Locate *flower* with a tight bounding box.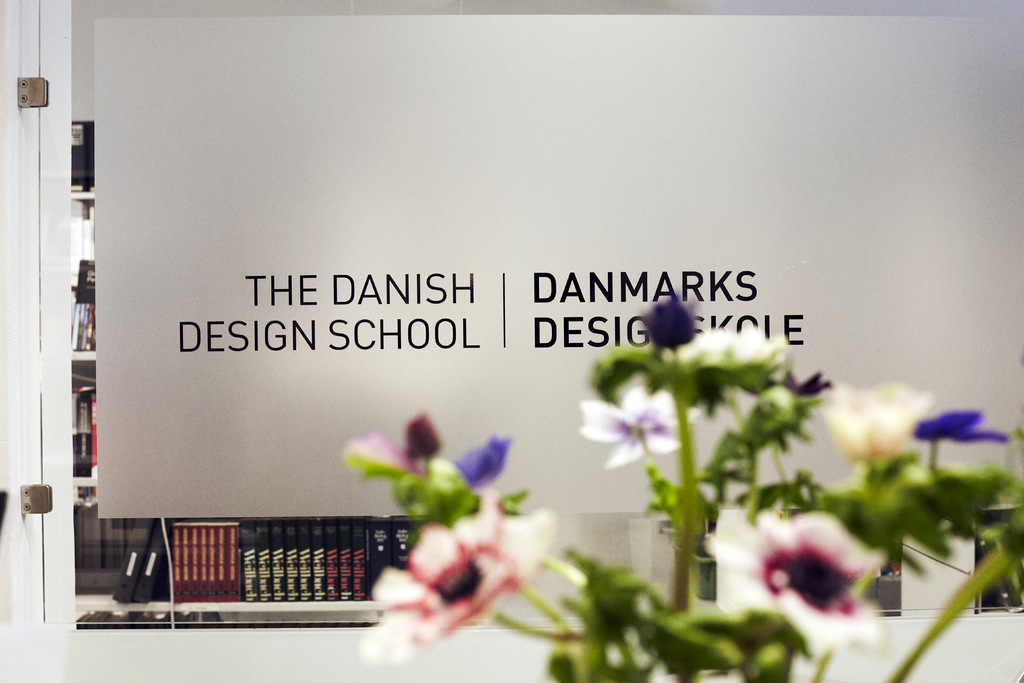
region(909, 406, 1008, 443).
